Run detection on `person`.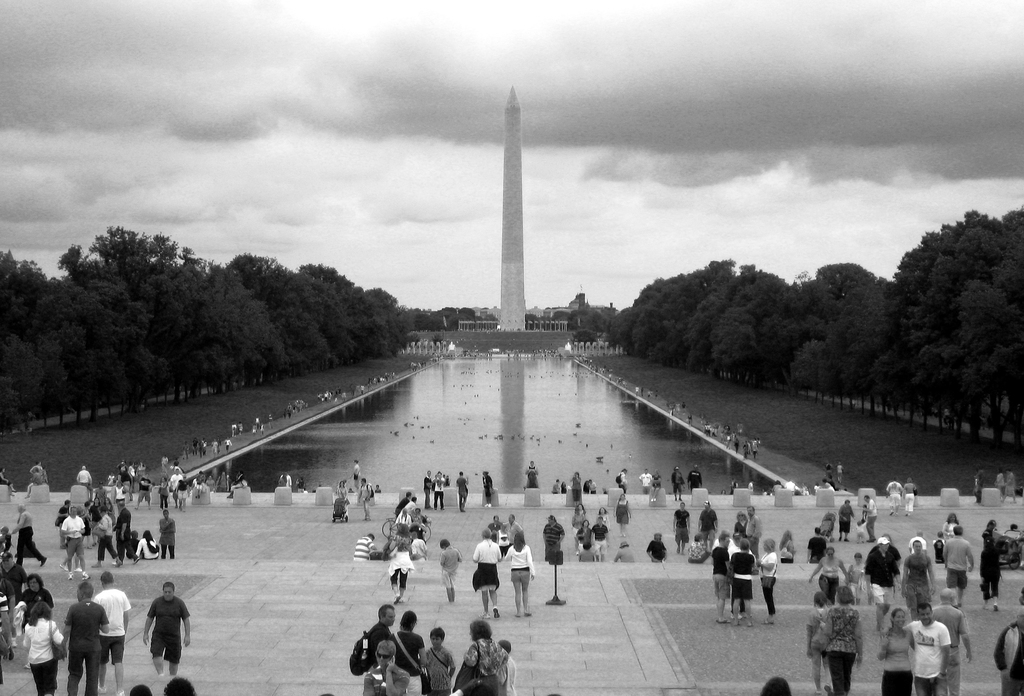
Result: (364, 641, 413, 695).
